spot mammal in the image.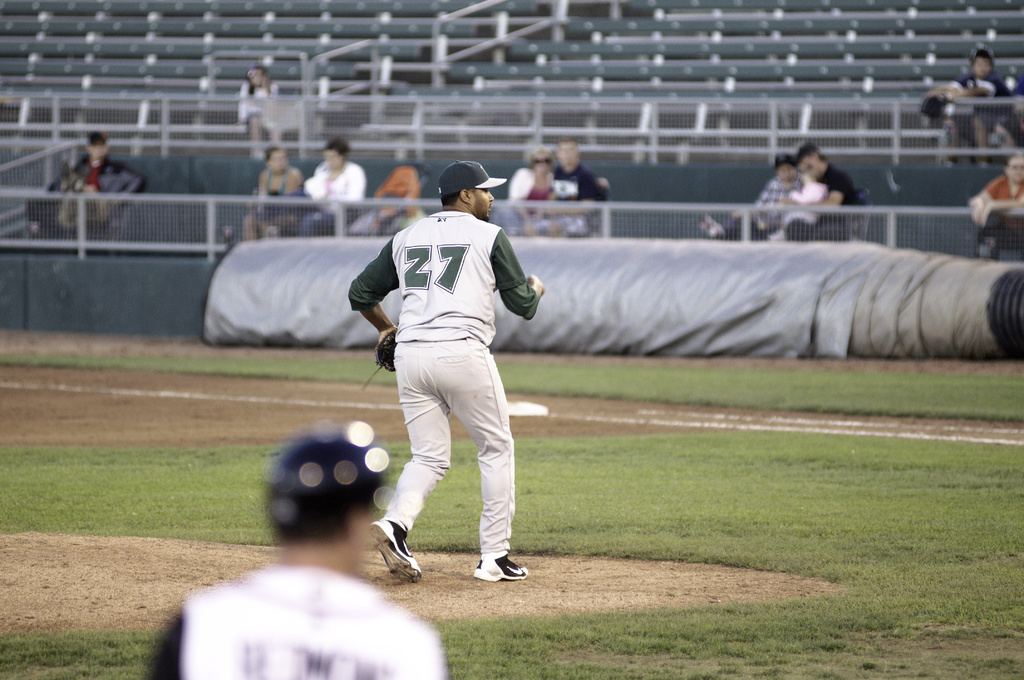
mammal found at detection(929, 38, 1003, 159).
